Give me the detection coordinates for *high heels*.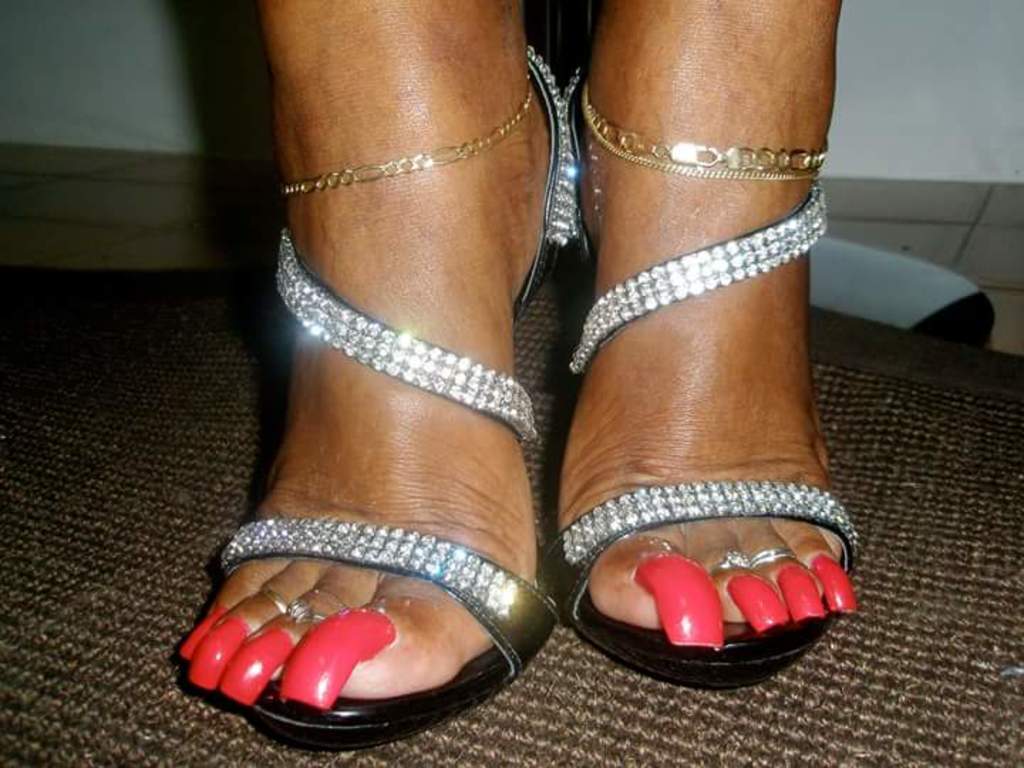
{"left": 529, "top": 50, "right": 879, "bottom": 681}.
